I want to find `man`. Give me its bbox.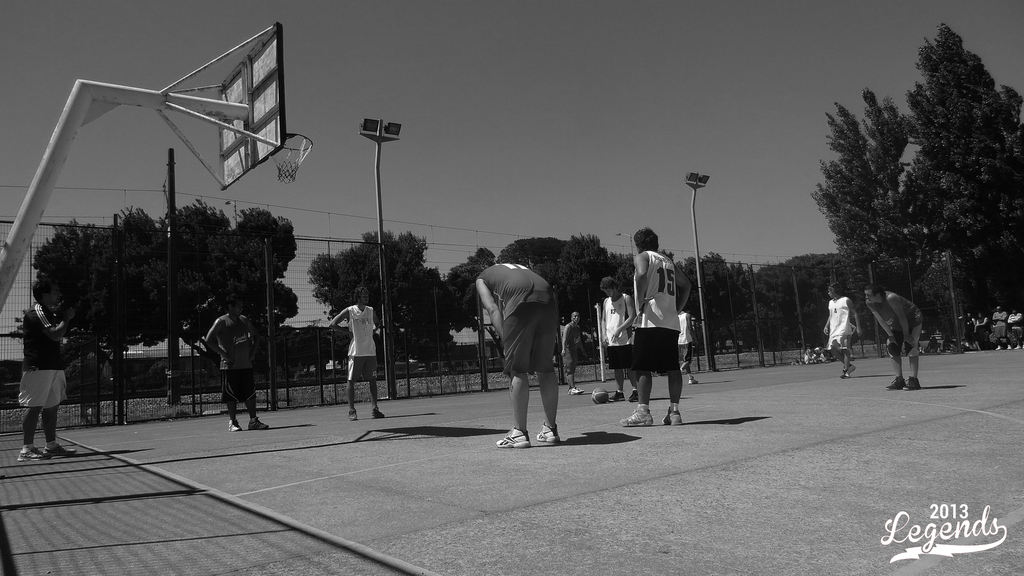
{"x1": 328, "y1": 287, "x2": 385, "y2": 426}.
